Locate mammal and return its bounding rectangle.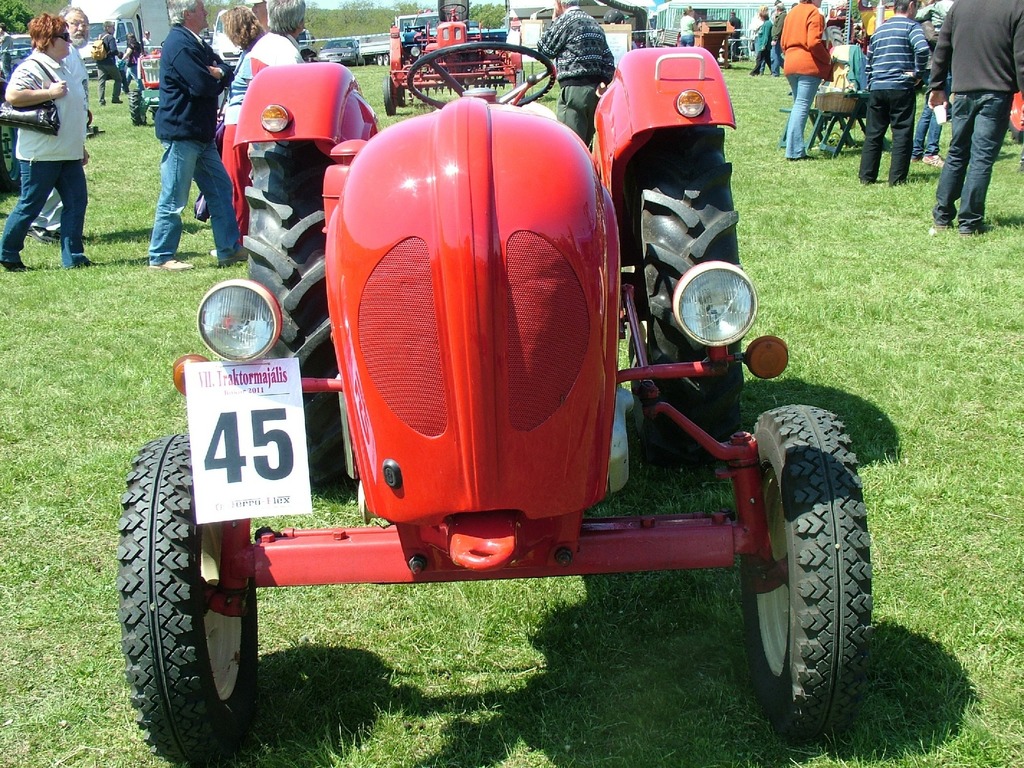
[x1=221, y1=3, x2=269, y2=154].
